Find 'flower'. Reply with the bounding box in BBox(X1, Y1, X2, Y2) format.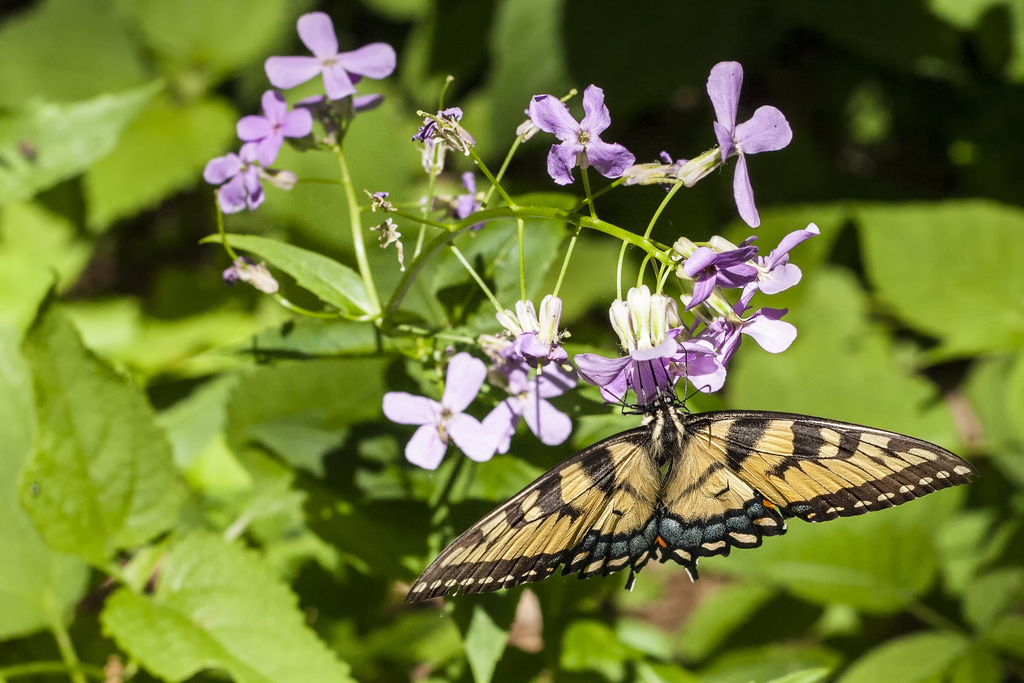
BBox(381, 352, 496, 470).
